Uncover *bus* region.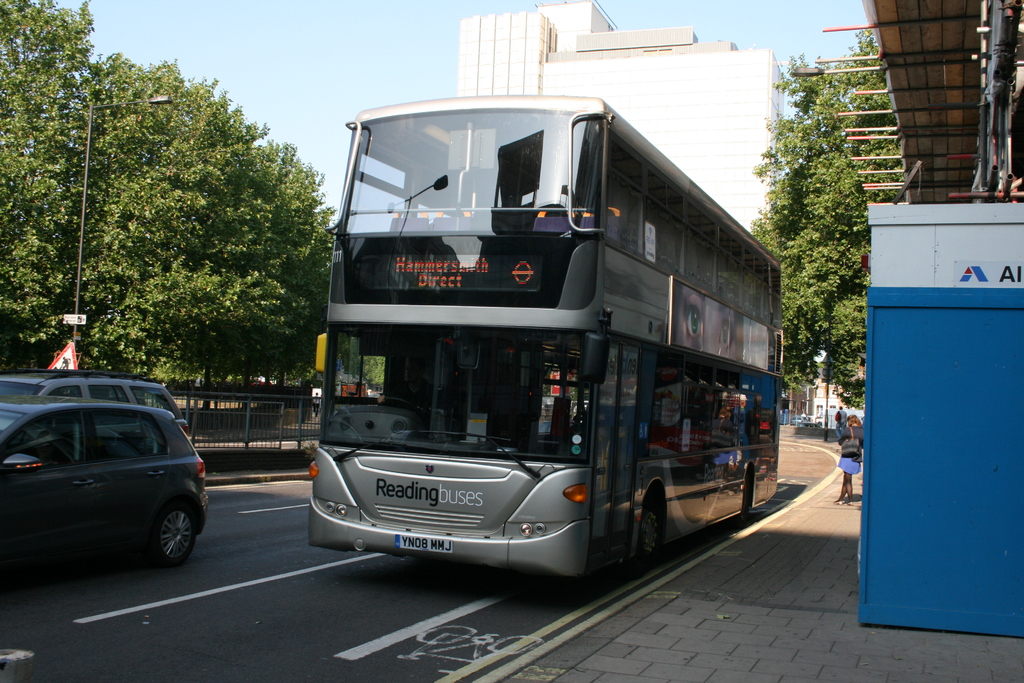
Uncovered: select_region(315, 89, 781, 577).
